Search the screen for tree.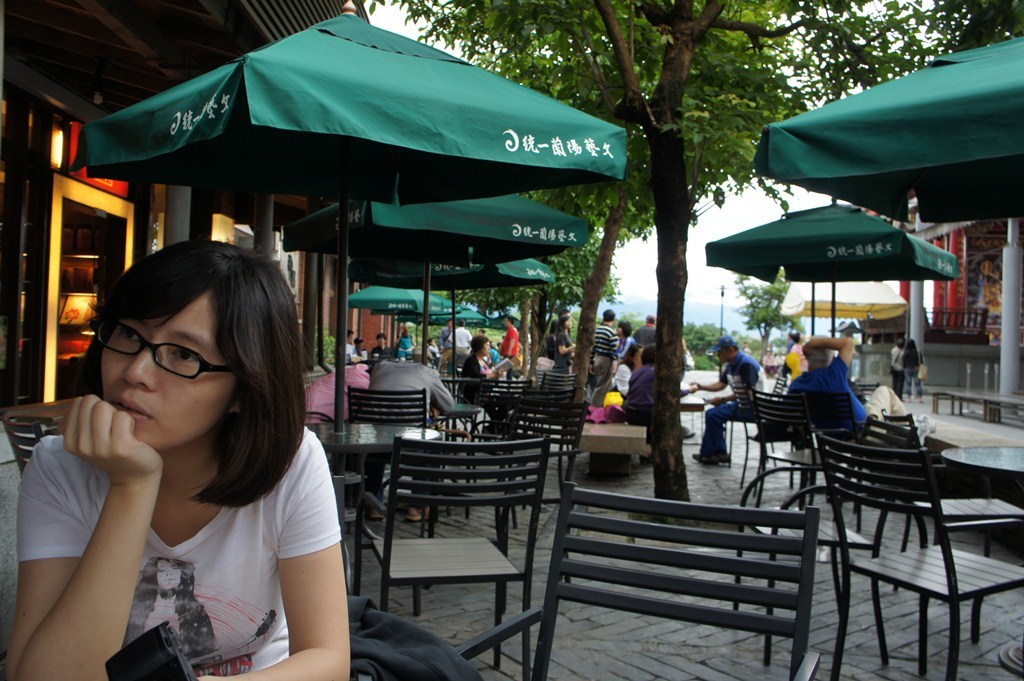
Found at {"left": 386, "top": 0, "right": 1023, "bottom": 511}.
